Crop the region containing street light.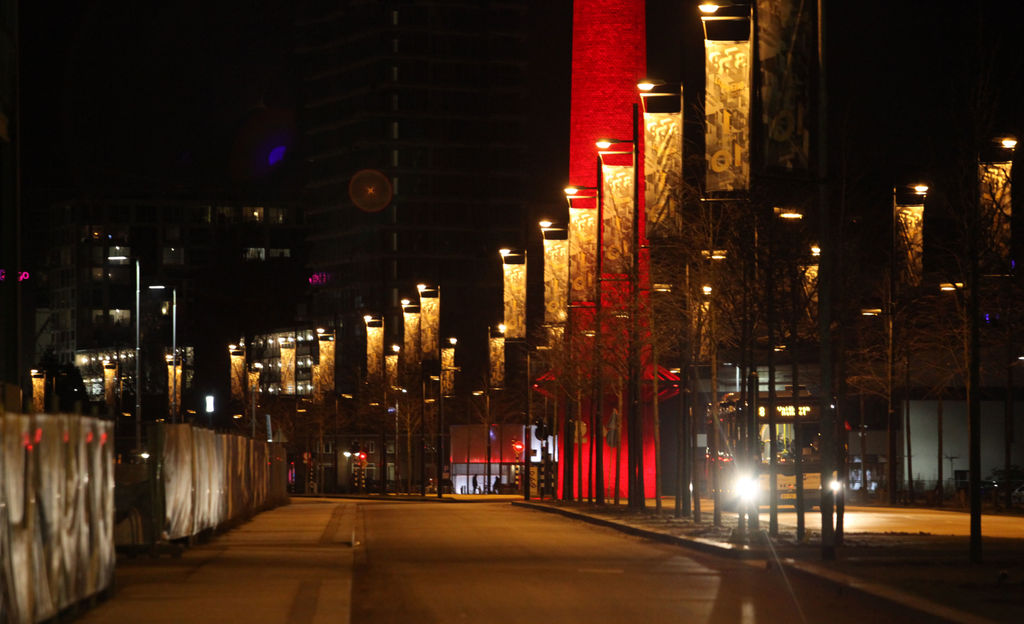
Crop region: [102,255,141,460].
